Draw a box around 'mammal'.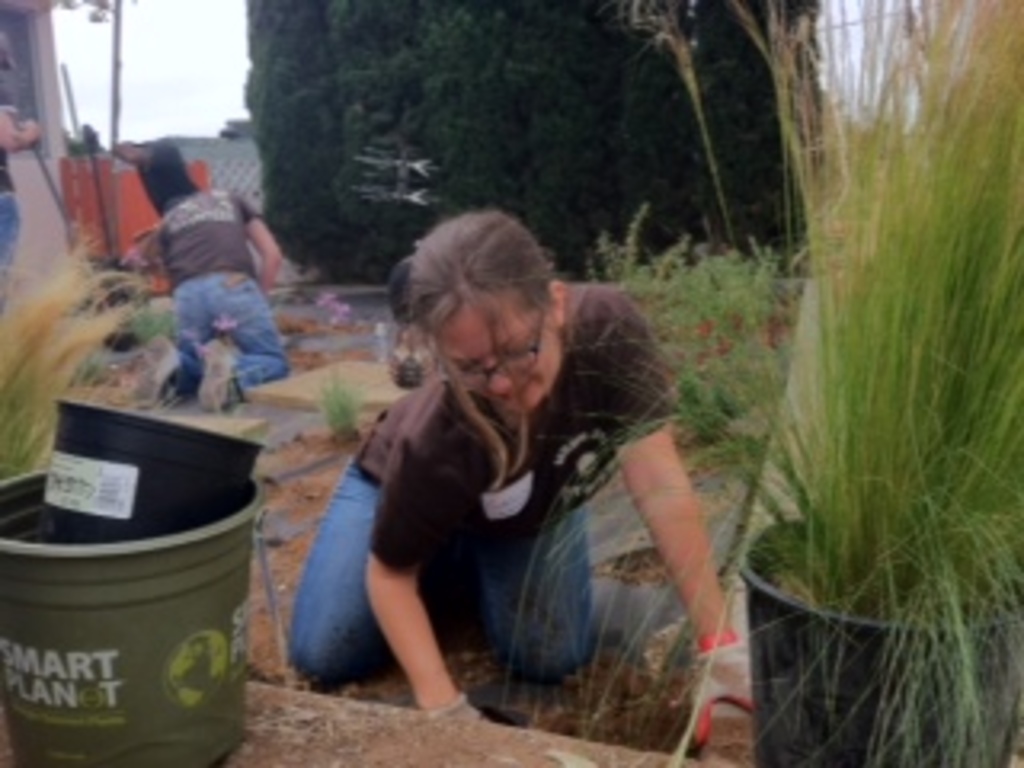
(left=141, top=182, right=282, bottom=406).
